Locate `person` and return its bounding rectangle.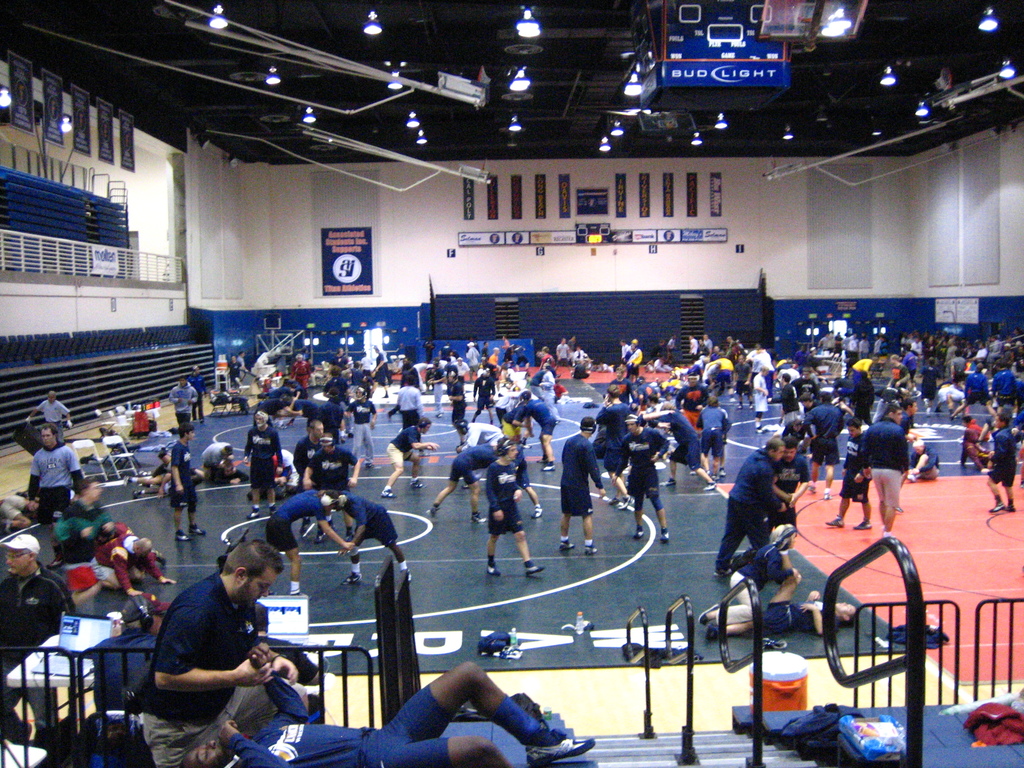
box=[168, 421, 197, 545].
